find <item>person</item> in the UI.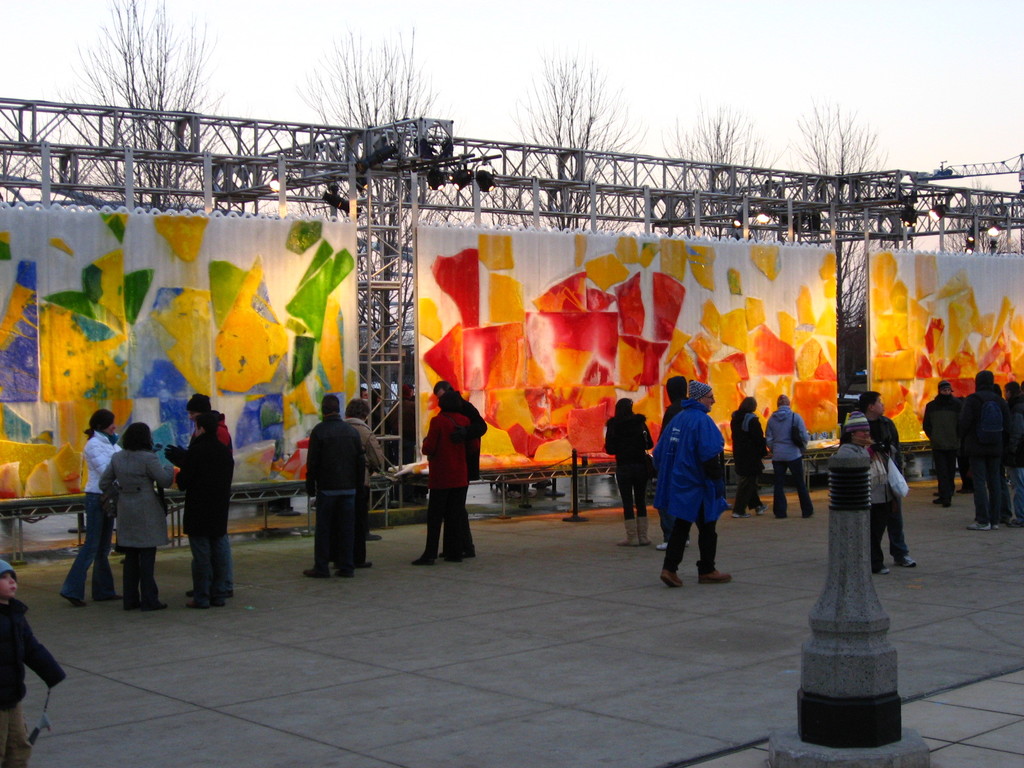
UI element at 605/403/651/550.
